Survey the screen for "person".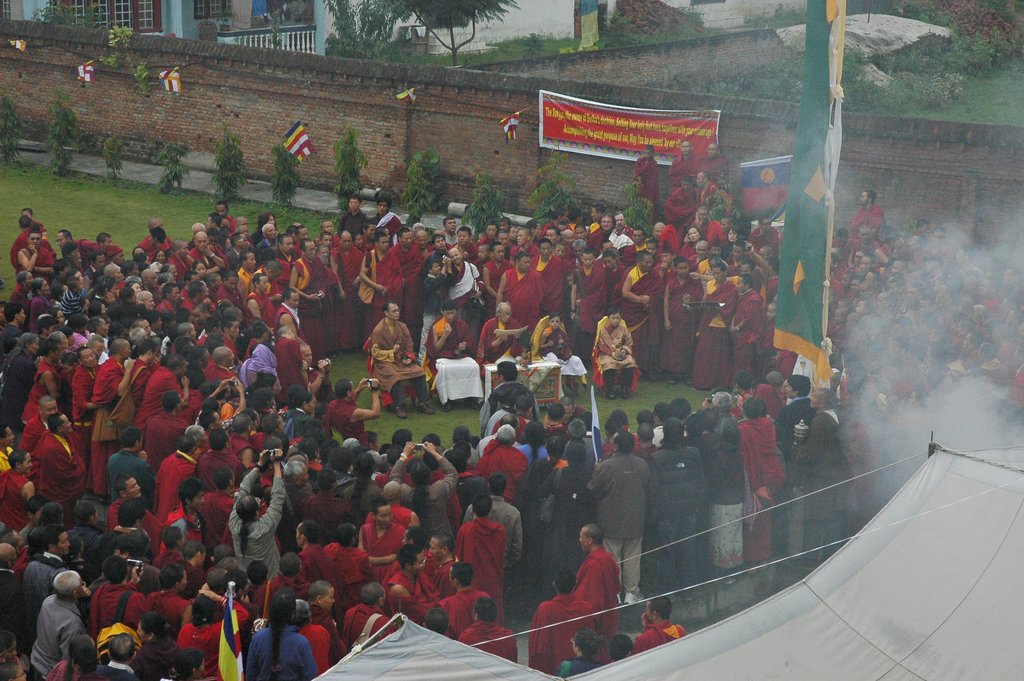
Survey found: 1 537 19 573.
